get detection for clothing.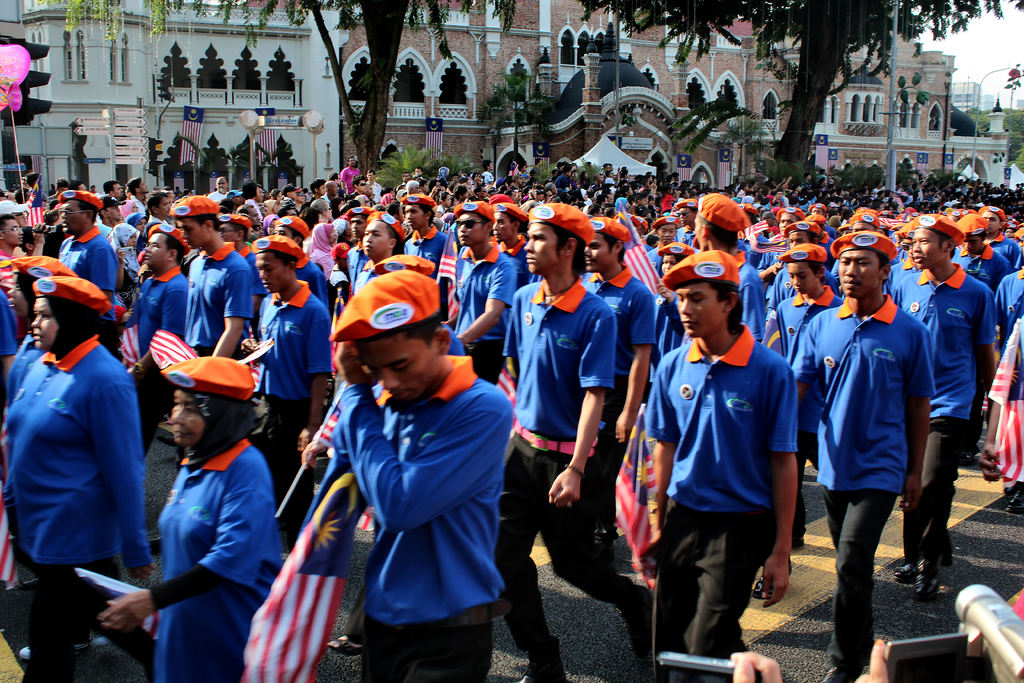
Detection: detection(888, 267, 996, 562).
